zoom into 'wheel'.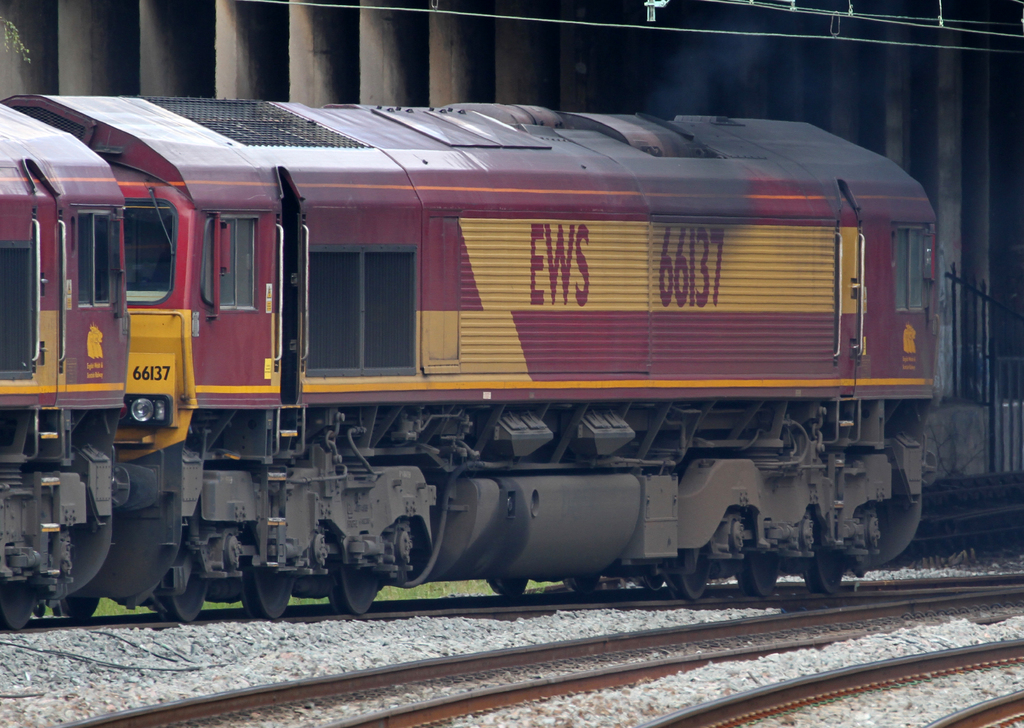
Zoom target: pyautogui.locateOnScreen(0, 582, 37, 629).
